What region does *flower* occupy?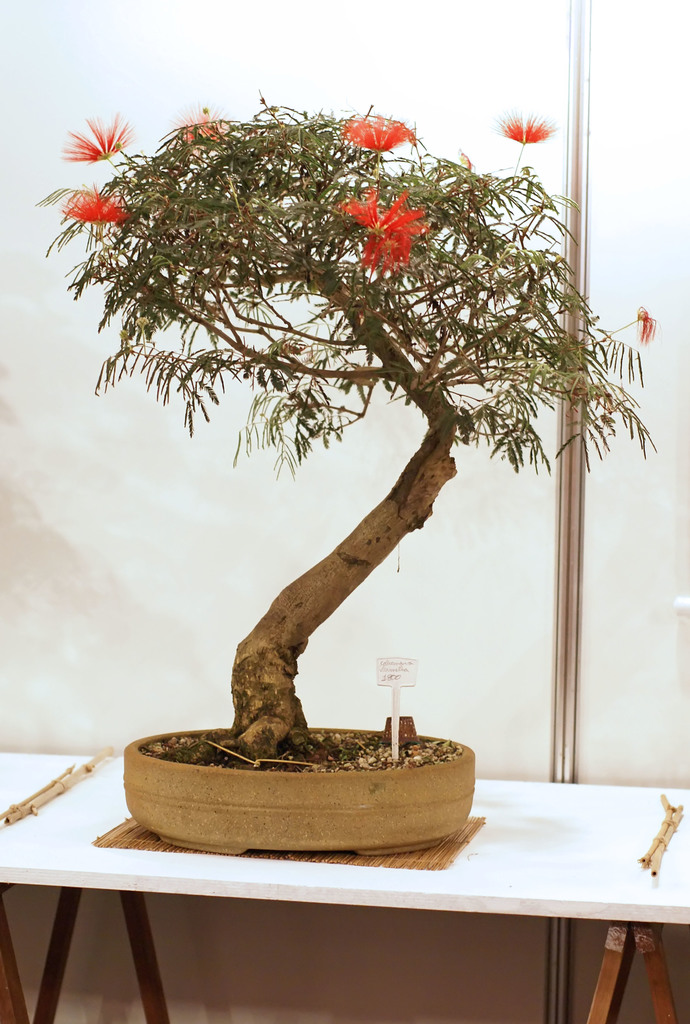
pyautogui.locateOnScreen(500, 113, 537, 147).
